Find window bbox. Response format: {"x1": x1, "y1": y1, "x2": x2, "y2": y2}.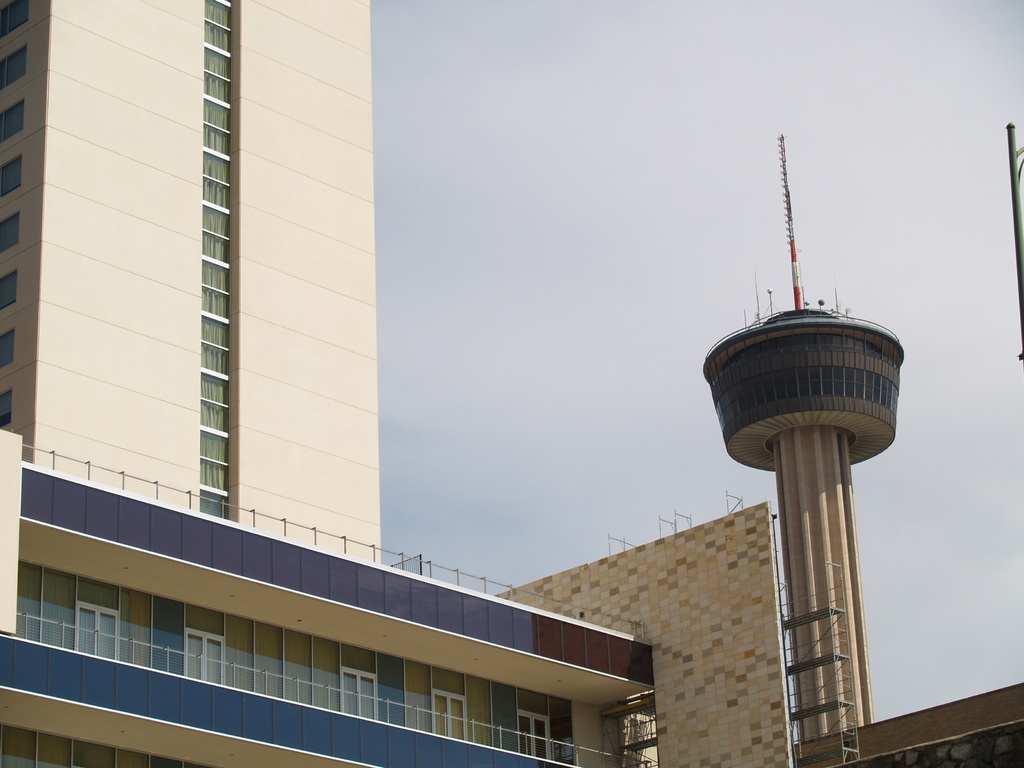
{"x1": 1, "y1": 44, "x2": 29, "y2": 87}.
